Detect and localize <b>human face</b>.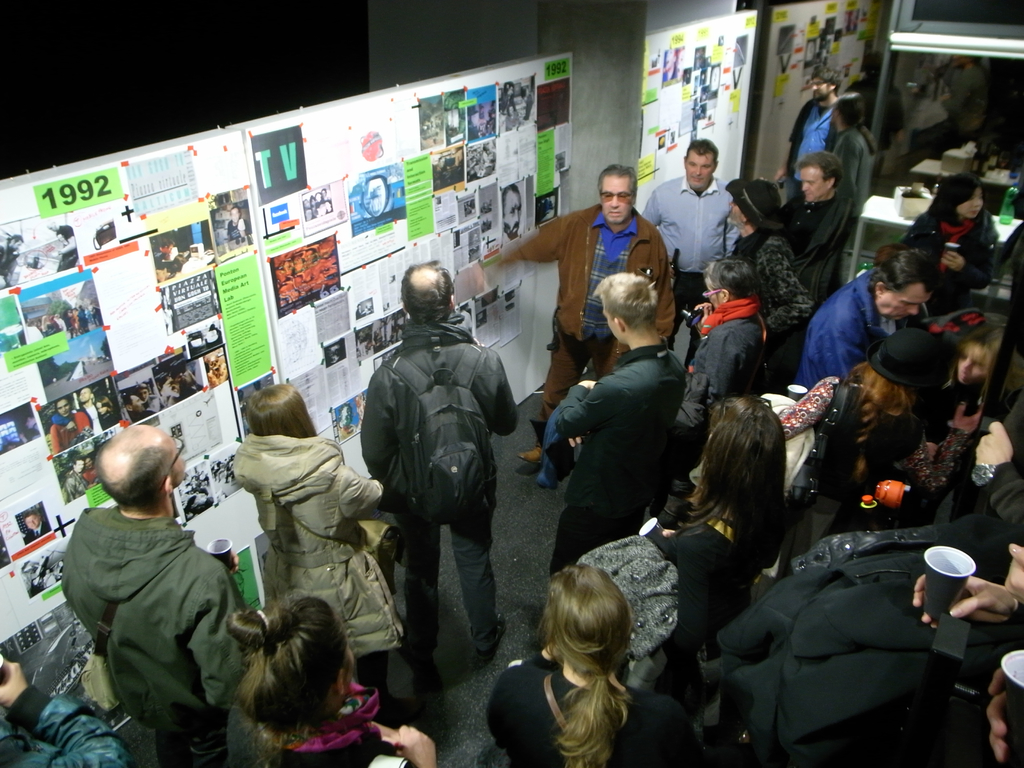
Localized at left=957, top=341, right=993, bottom=385.
